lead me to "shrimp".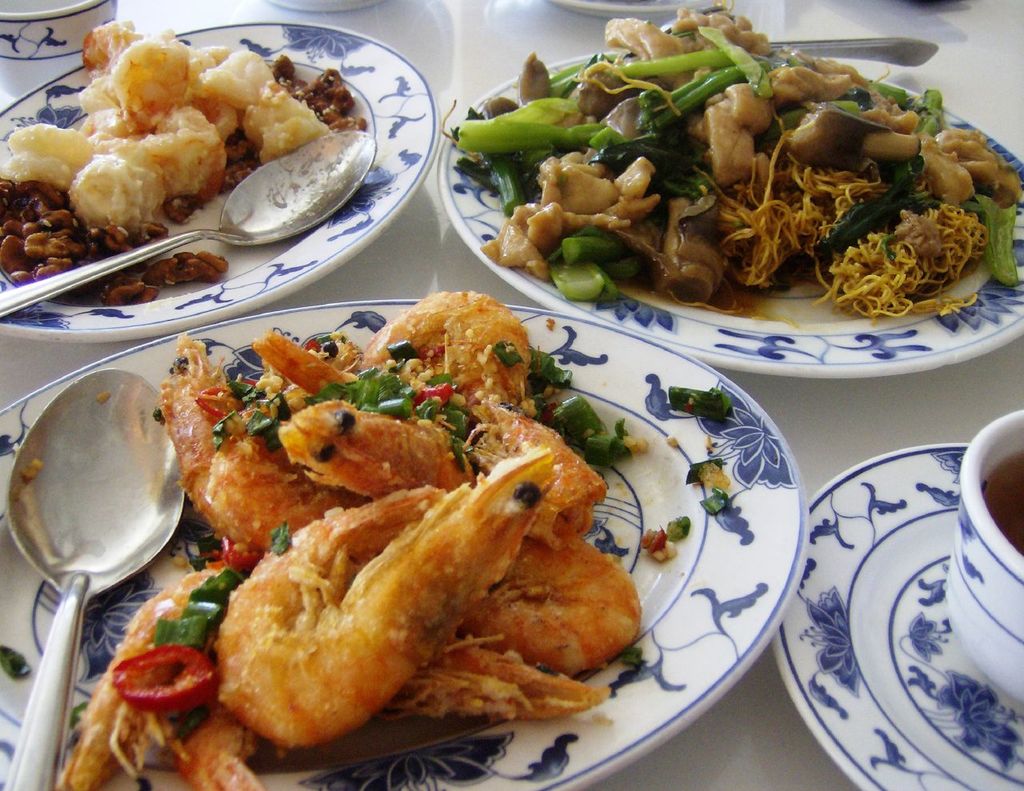
Lead to 52 565 271 790.
